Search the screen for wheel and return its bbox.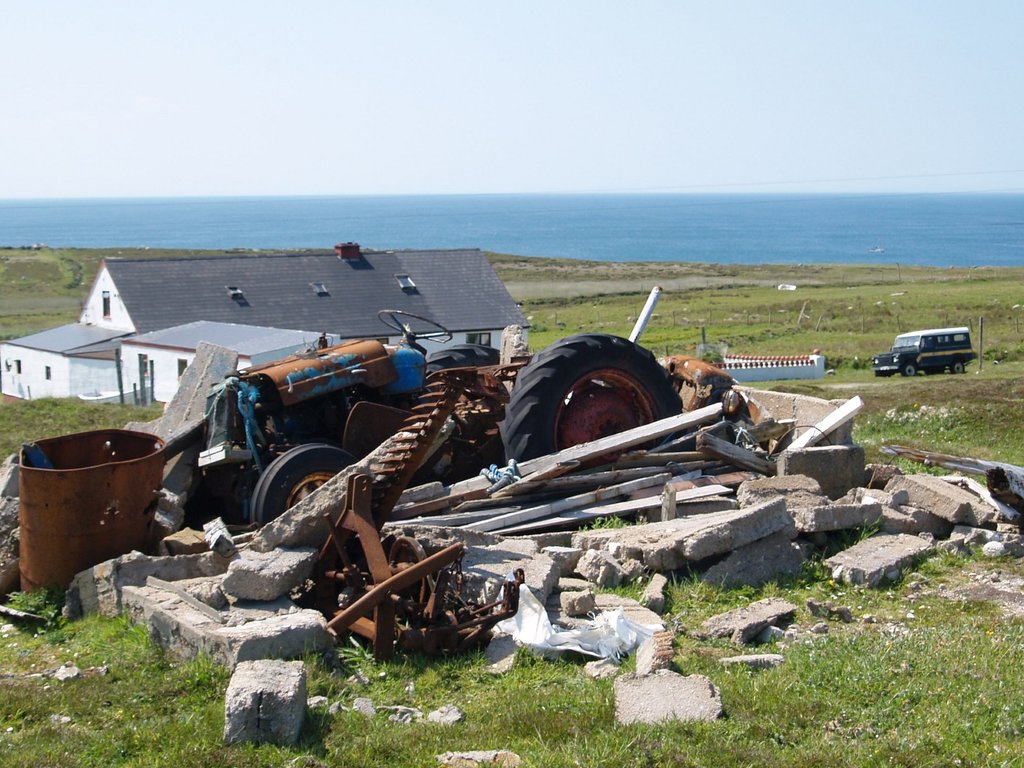
Found: rect(252, 441, 357, 528).
